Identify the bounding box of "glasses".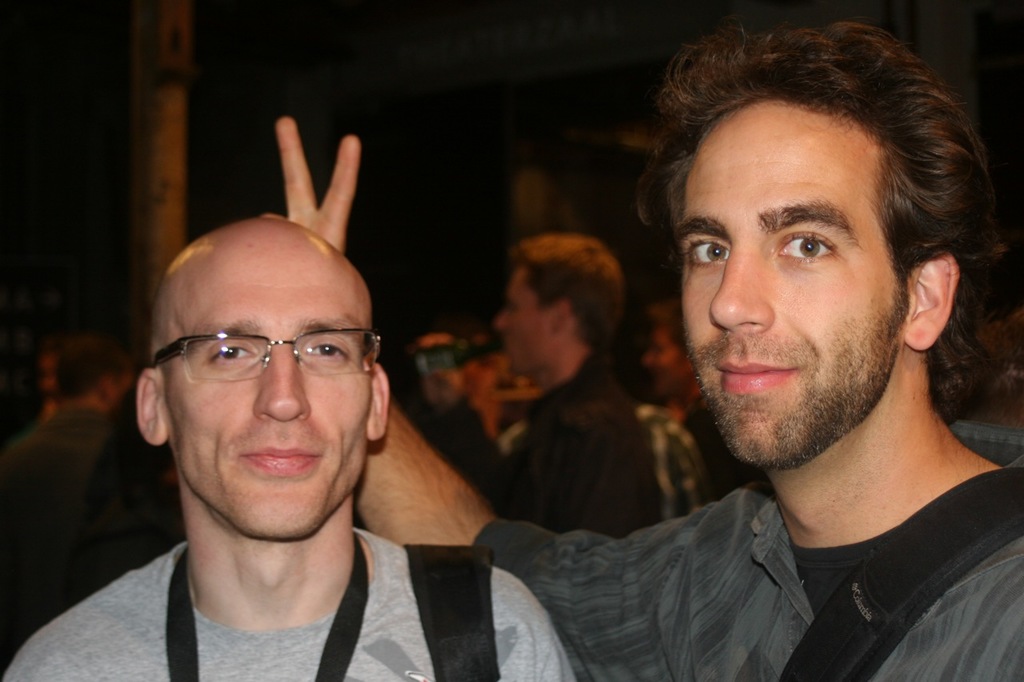
left=165, top=333, right=360, bottom=389.
